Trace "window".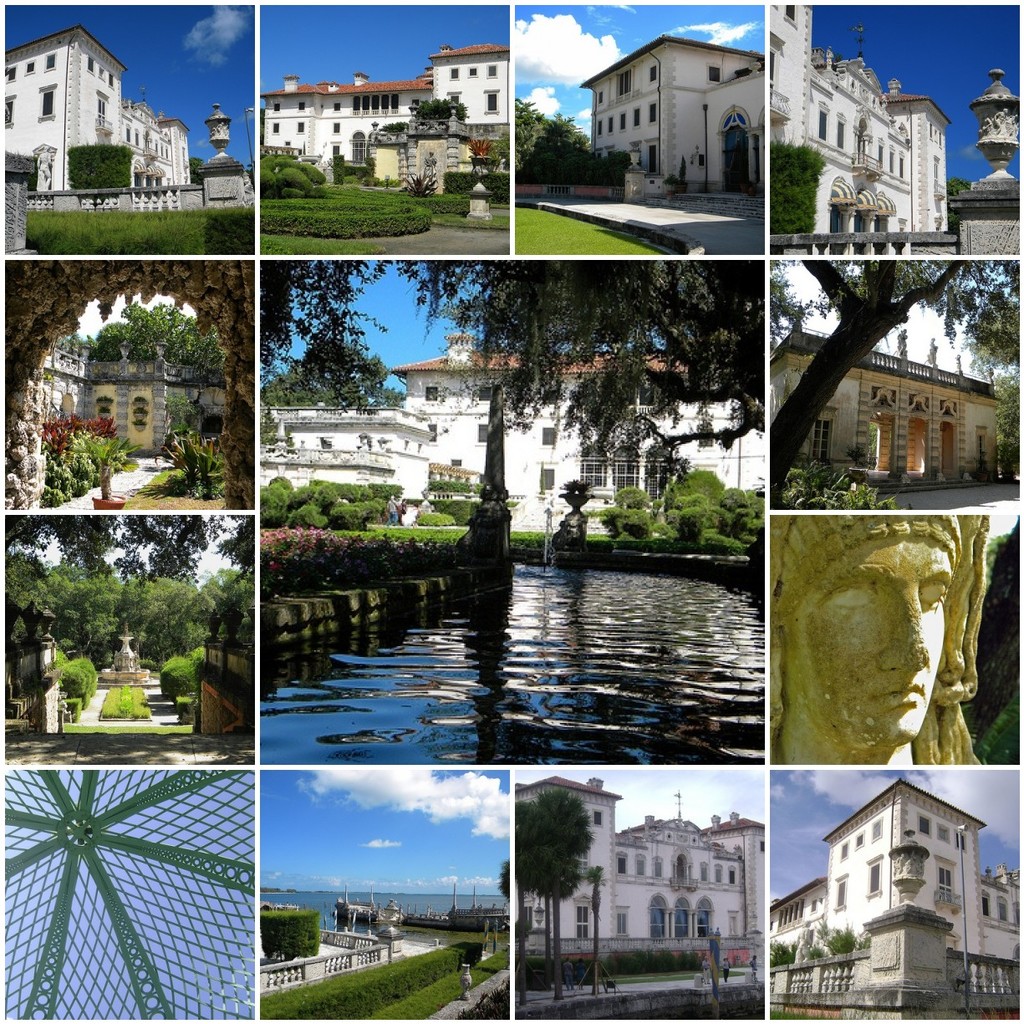
Traced to (x1=897, y1=158, x2=903, y2=177).
